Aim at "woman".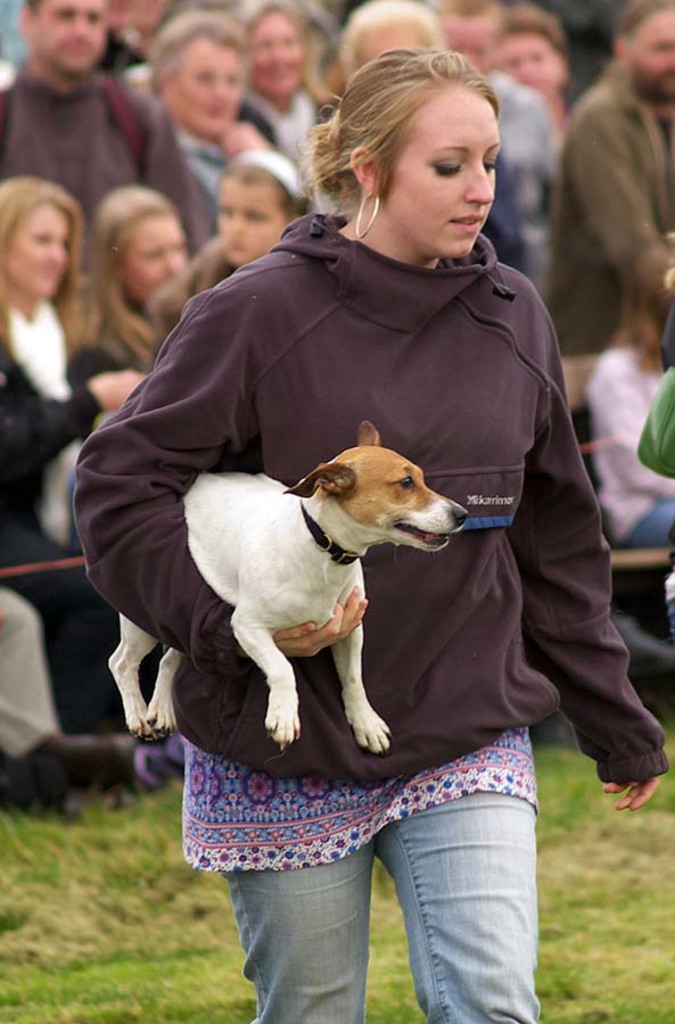
Aimed at locate(67, 48, 668, 1023).
